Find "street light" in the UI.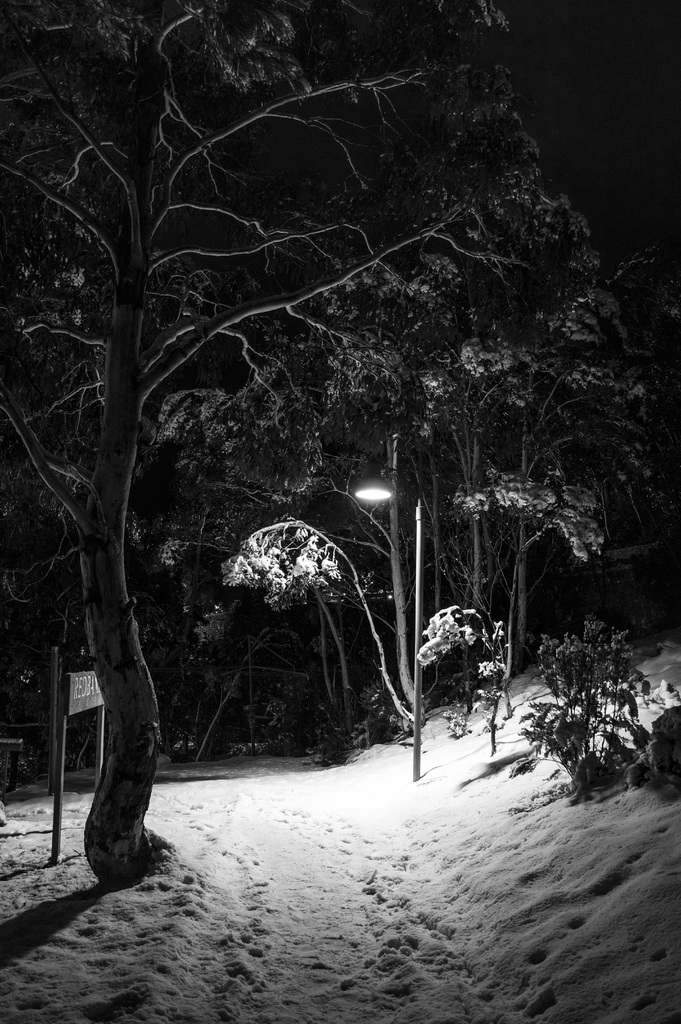
UI element at pyautogui.locateOnScreen(350, 435, 424, 758).
